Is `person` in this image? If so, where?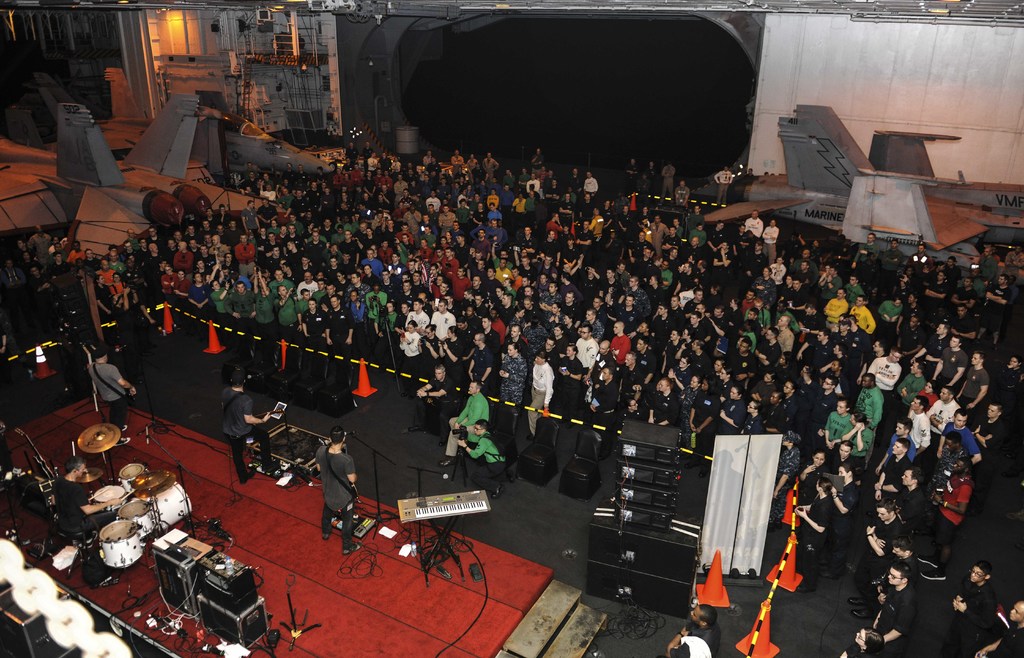
Yes, at left=305, top=441, right=361, bottom=555.
